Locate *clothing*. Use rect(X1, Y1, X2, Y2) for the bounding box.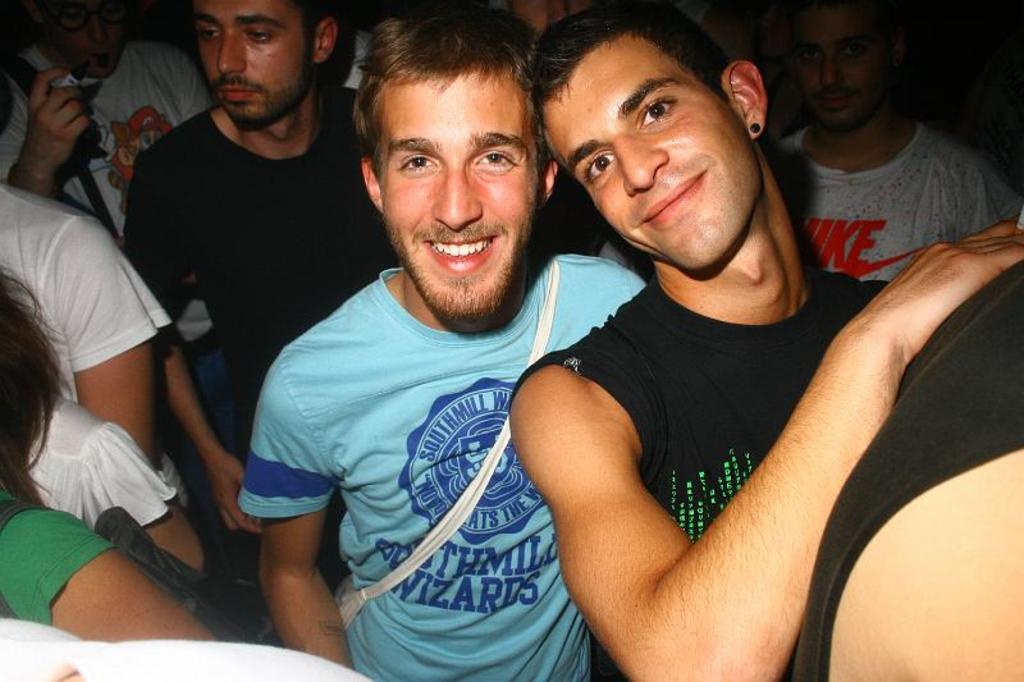
rect(507, 155, 611, 275).
